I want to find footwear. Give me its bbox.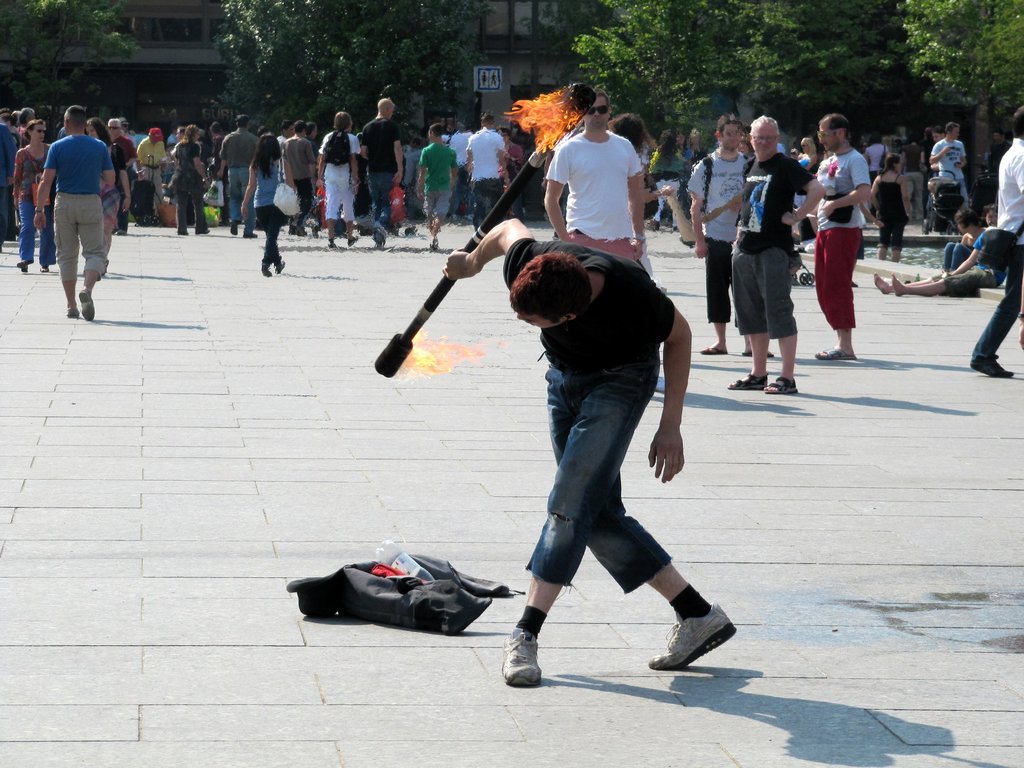
l=728, t=371, r=770, b=389.
